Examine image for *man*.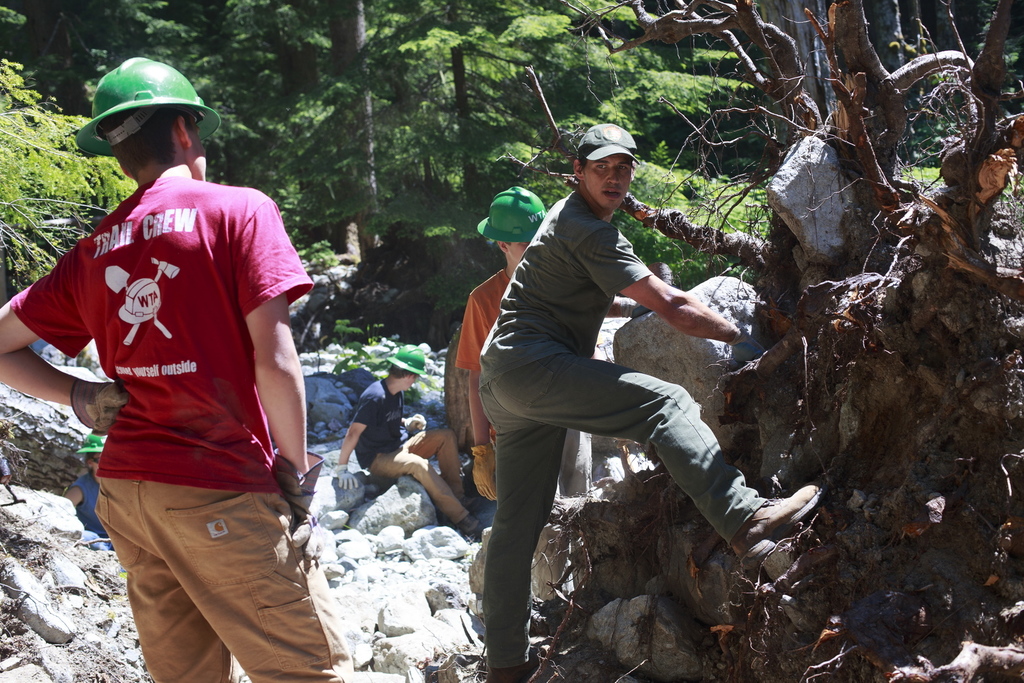
Examination result: {"x1": 0, "y1": 53, "x2": 352, "y2": 682}.
